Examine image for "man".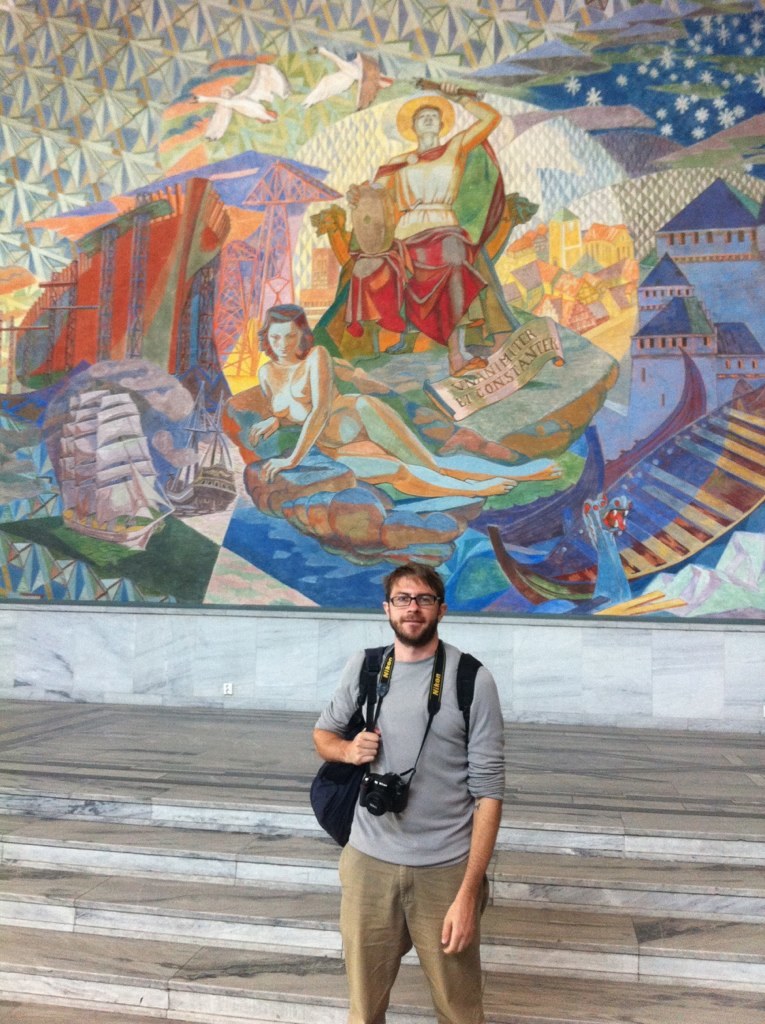
Examination result: BBox(290, 558, 483, 1023).
